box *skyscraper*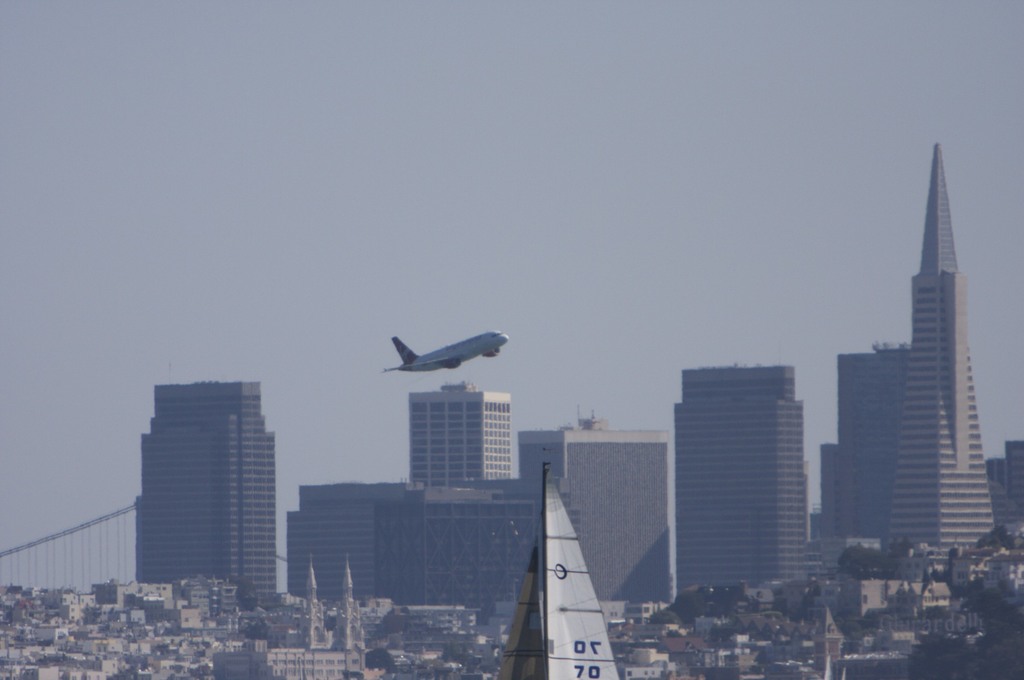
{"x1": 890, "y1": 144, "x2": 997, "y2": 560}
